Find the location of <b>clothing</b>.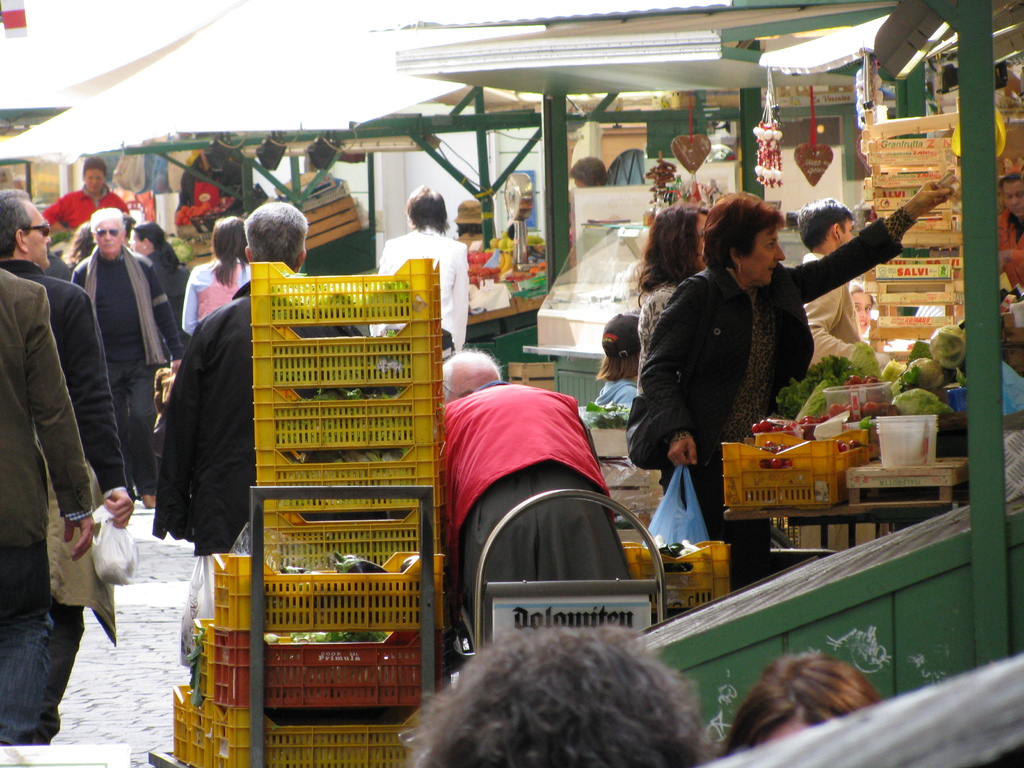
Location: x1=810 y1=244 x2=869 y2=378.
